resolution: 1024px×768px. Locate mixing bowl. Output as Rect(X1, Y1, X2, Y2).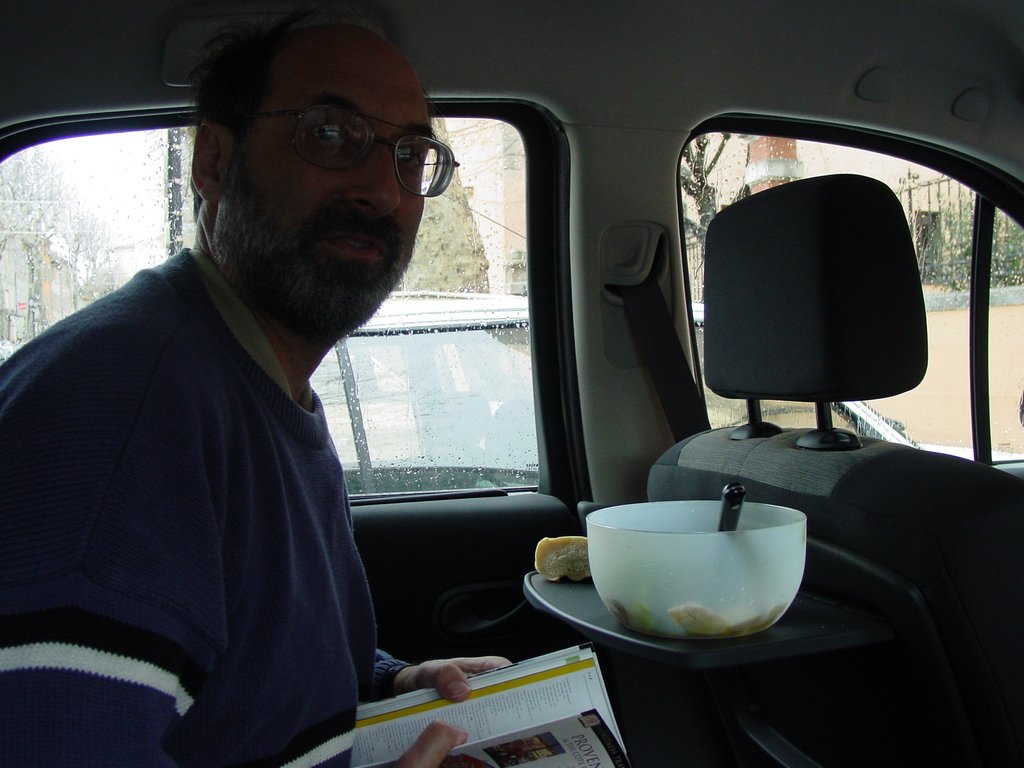
Rect(573, 495, 816, 651).
